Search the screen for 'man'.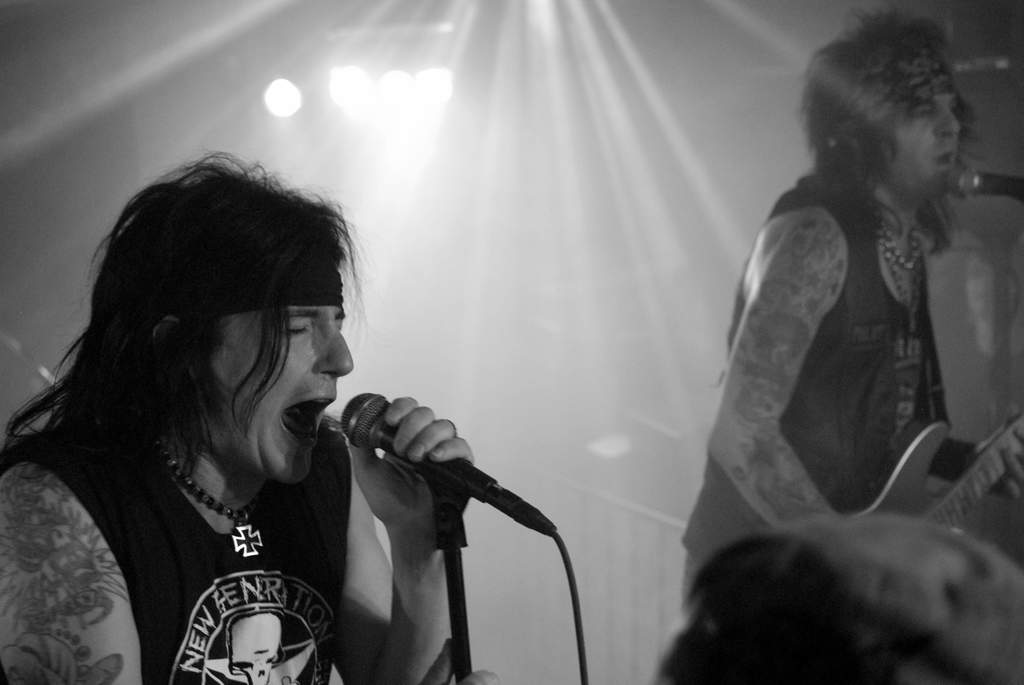
Found at [x1=674, y1=0, x2=965, y2=617].
